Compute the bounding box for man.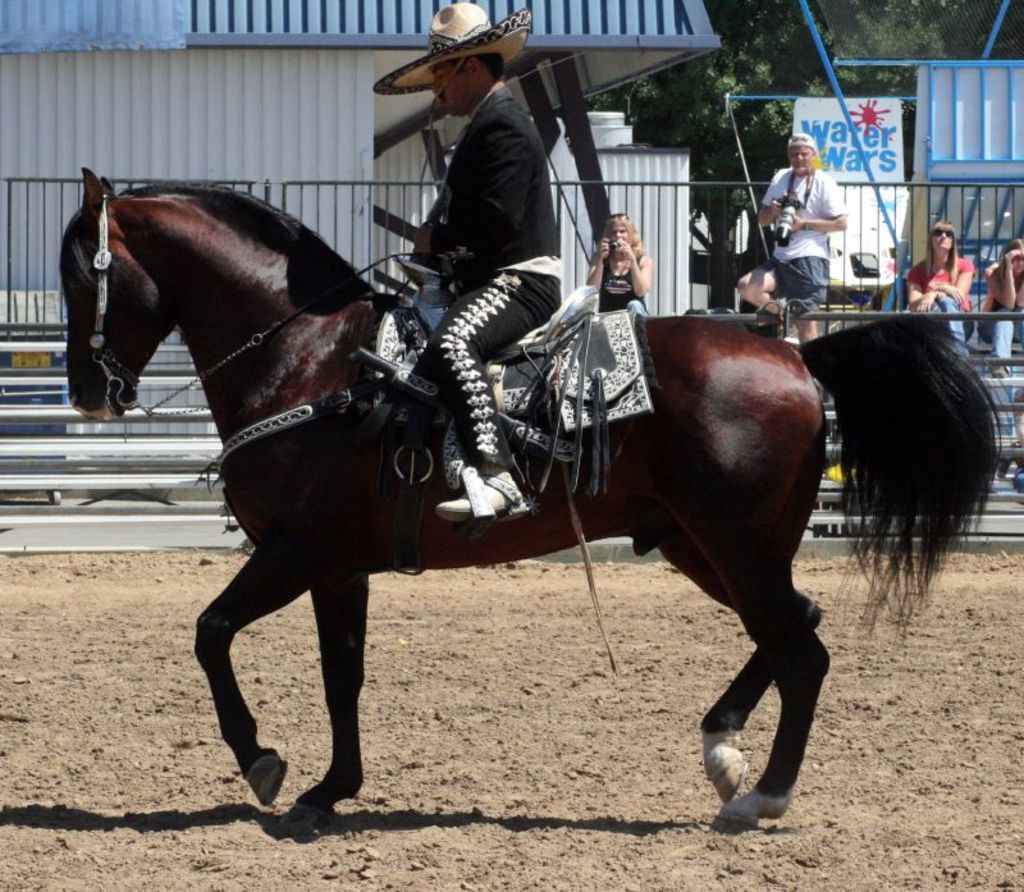
[750,125,868,323].
